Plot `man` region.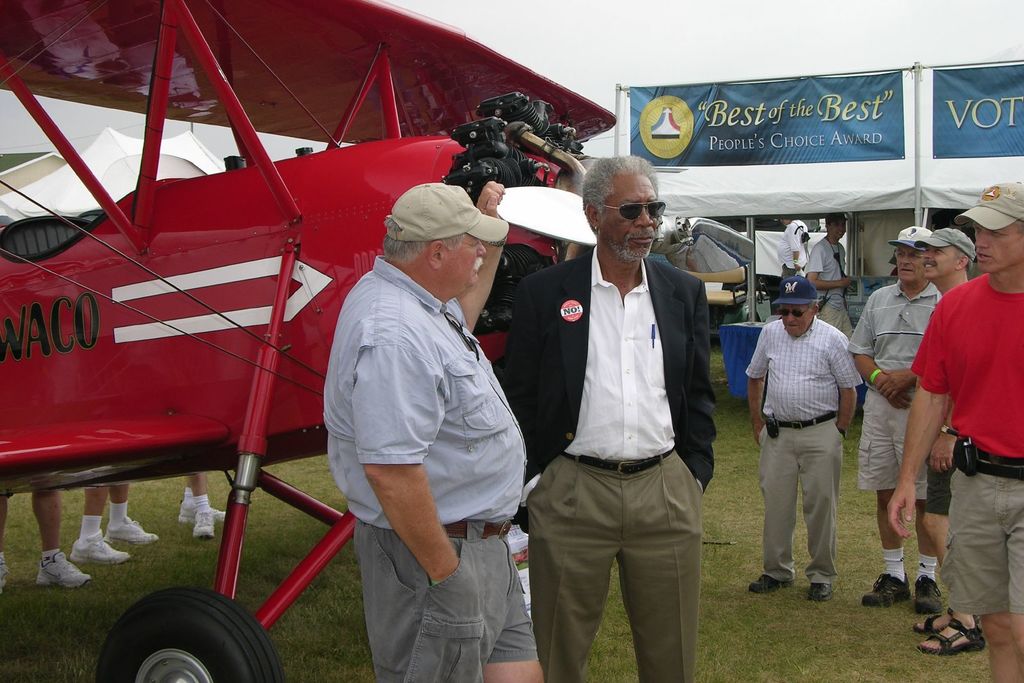
Plotted at (776, 216, 809, 275).
